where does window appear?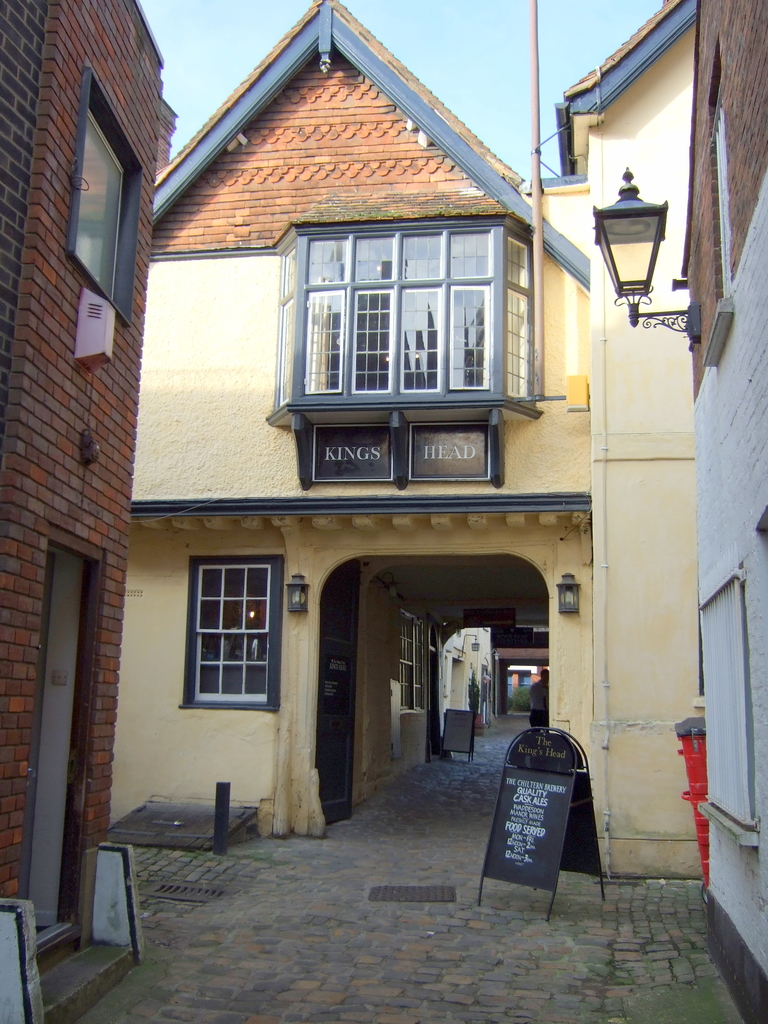
Appears at [x1=268, y1=209, x2=545, y2=429].
